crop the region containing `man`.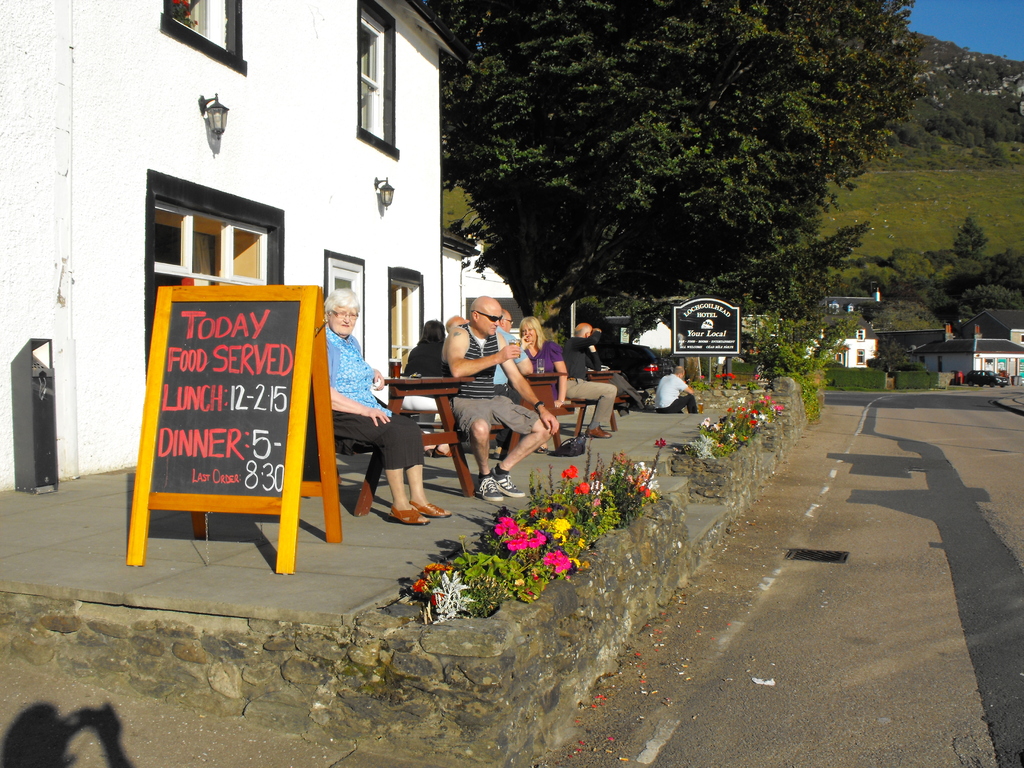
Crop region: left=440, top=312, right=476, bottom=383.
